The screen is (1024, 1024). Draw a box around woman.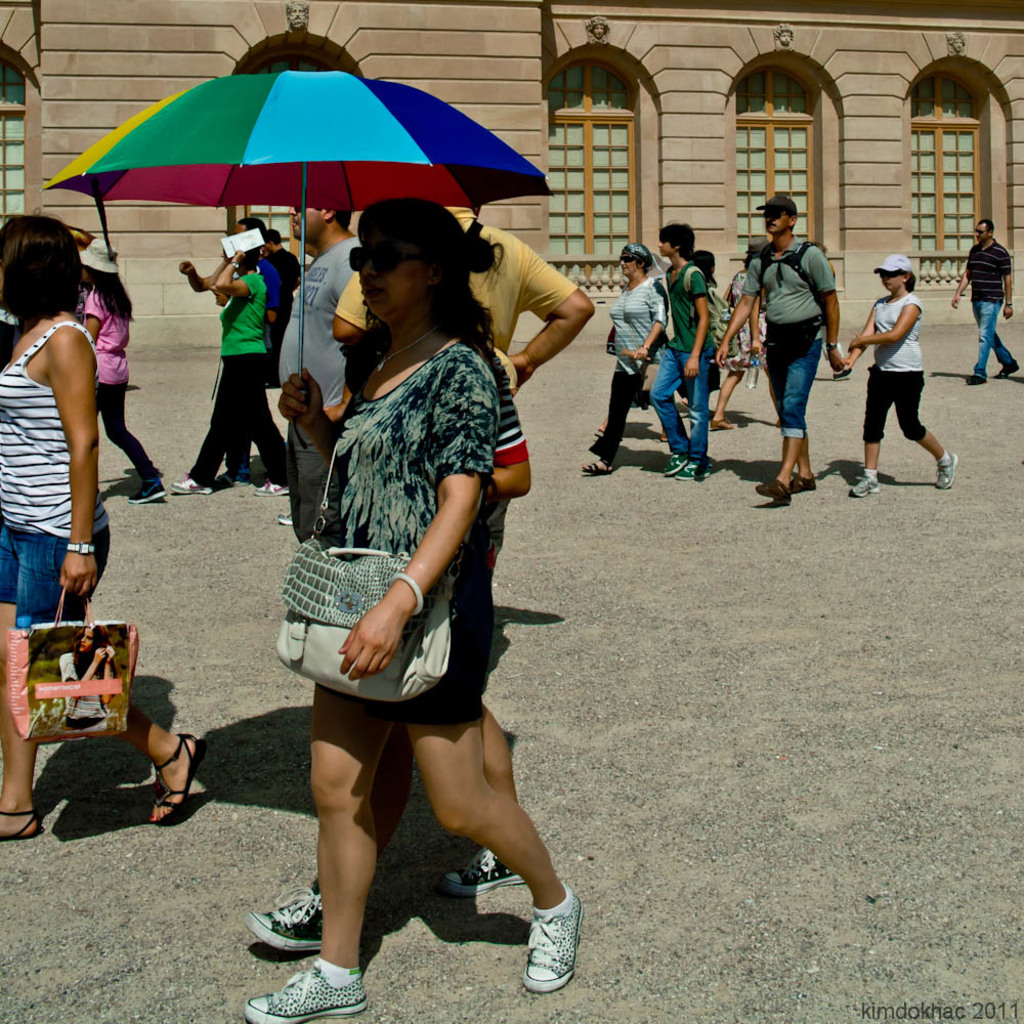
bbox(722, 249, 773, 432).
